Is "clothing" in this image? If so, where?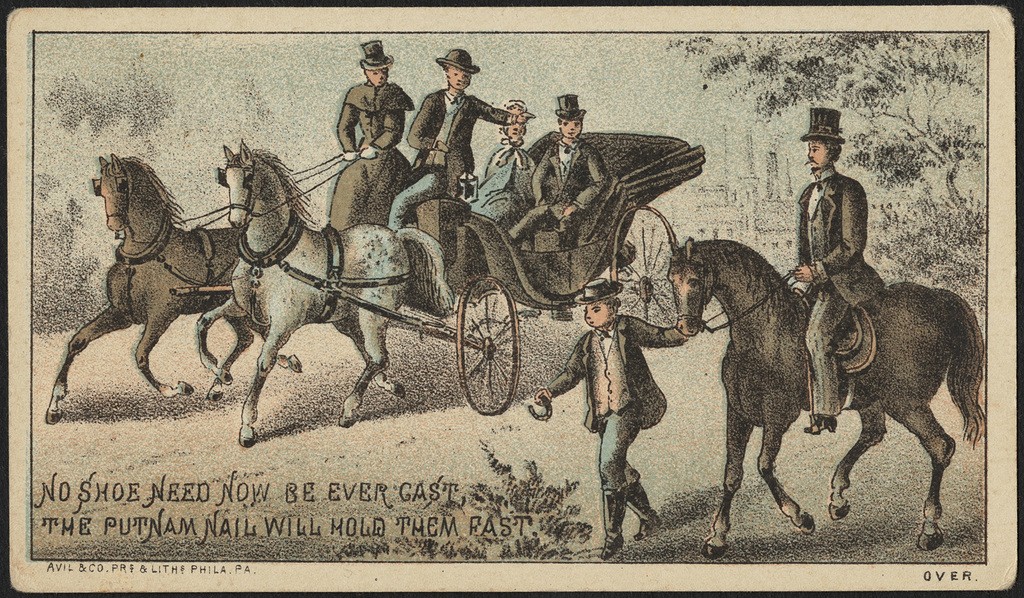
Yes, at <region>537, 313, 682, 488</region>.
